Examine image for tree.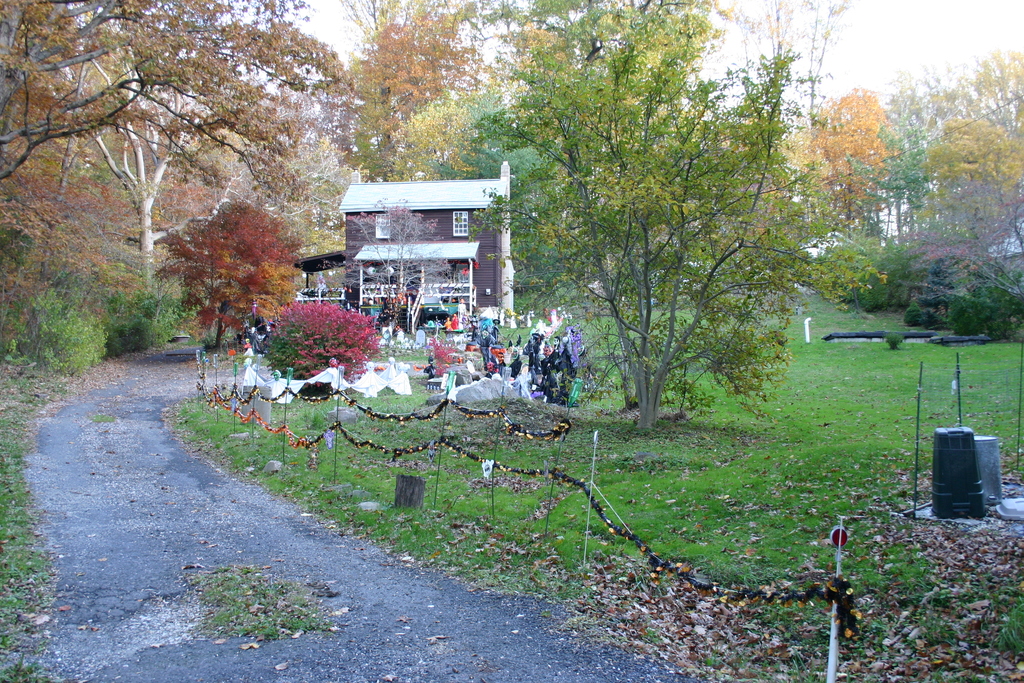
Examination result: 42,0,320,309.
